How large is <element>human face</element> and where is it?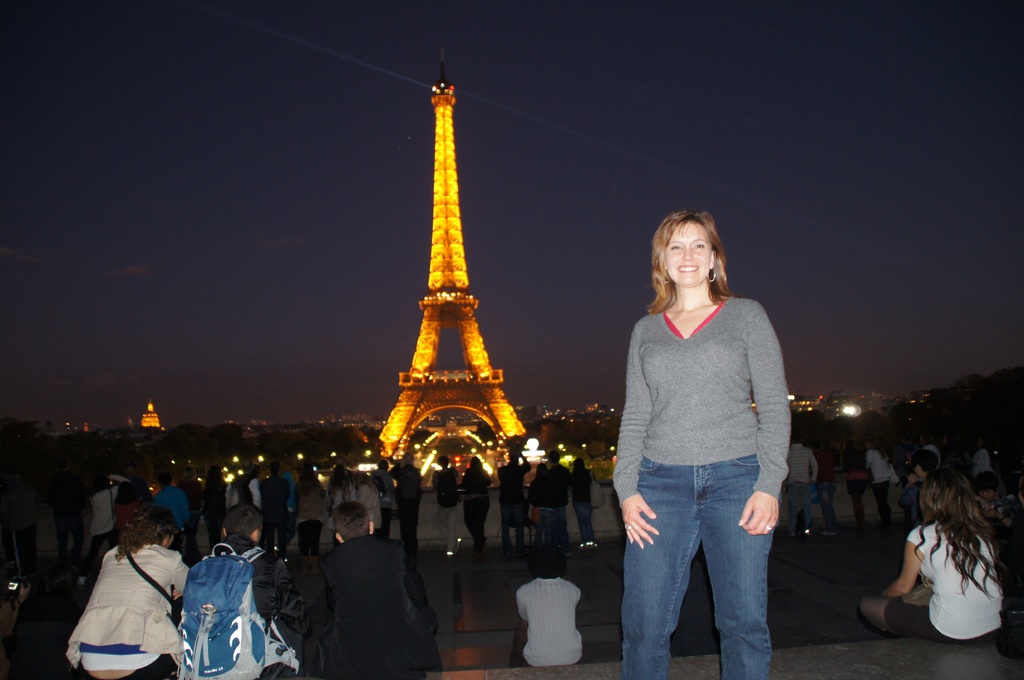
Bounding box: <box>662,222,714,289</box>.
